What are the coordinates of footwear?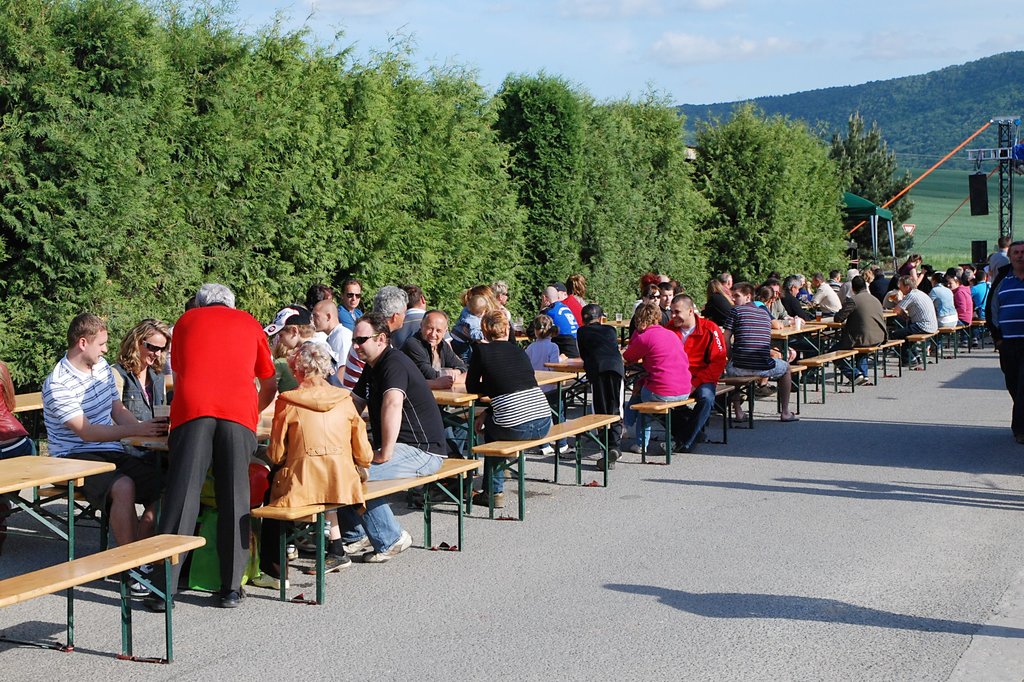
pyautogui.locateOnScreen(959, 342, 968, 347).
